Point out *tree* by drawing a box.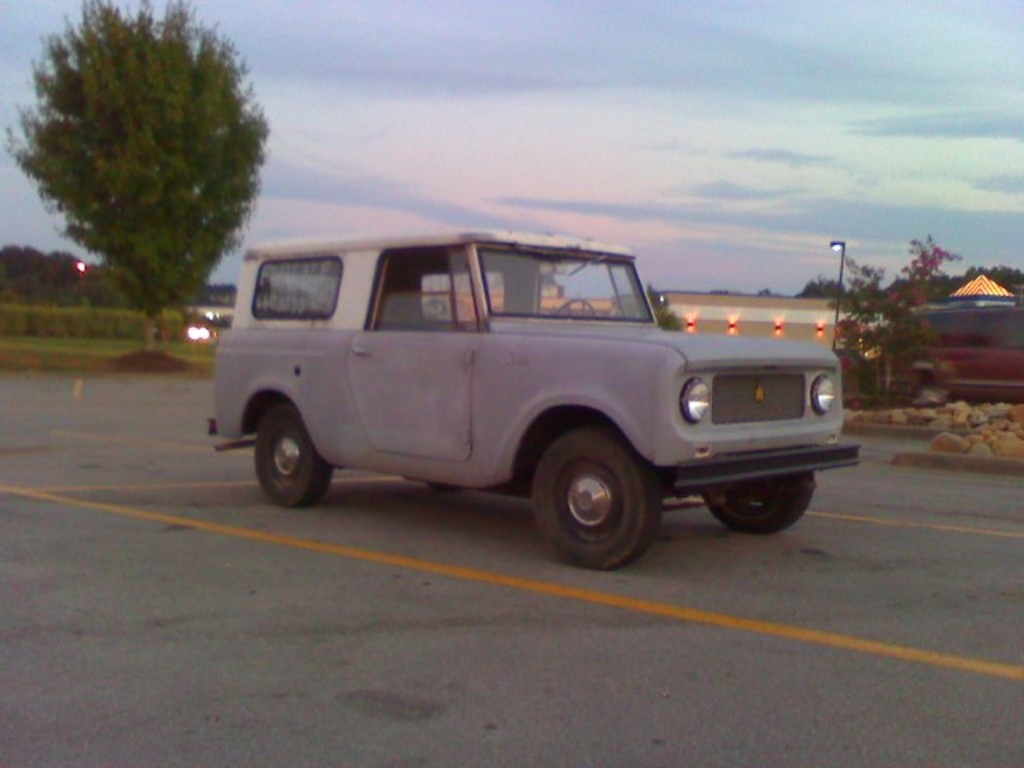
0 0 270 346.
